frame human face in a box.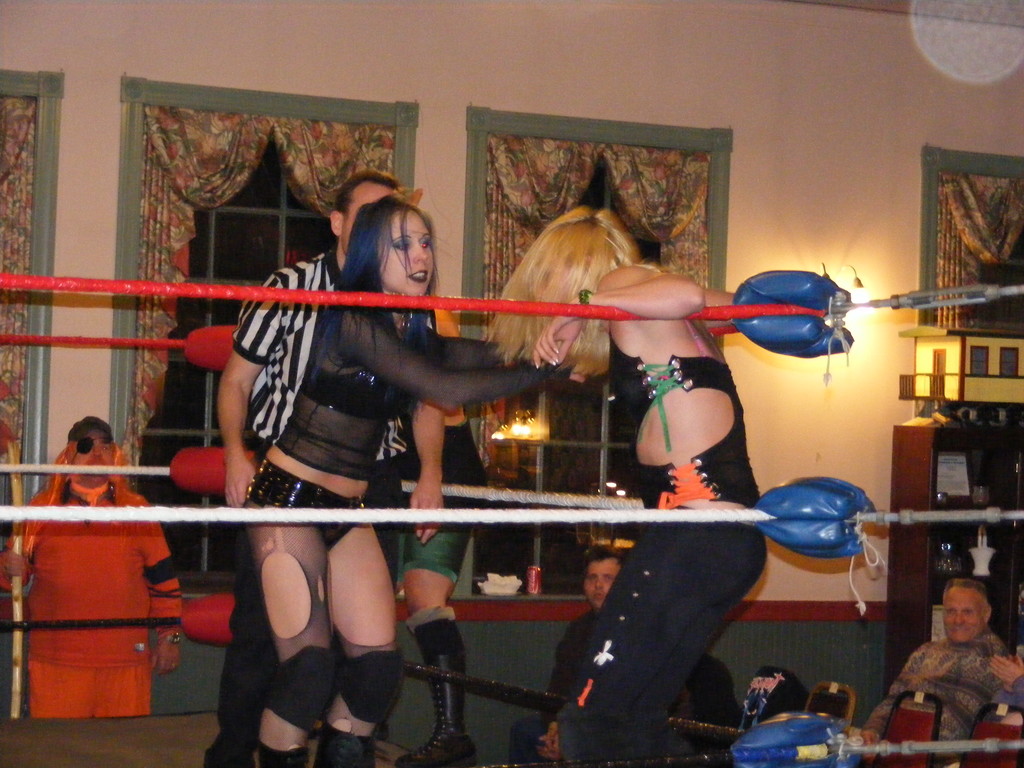
(340, 182, 397, 250).
